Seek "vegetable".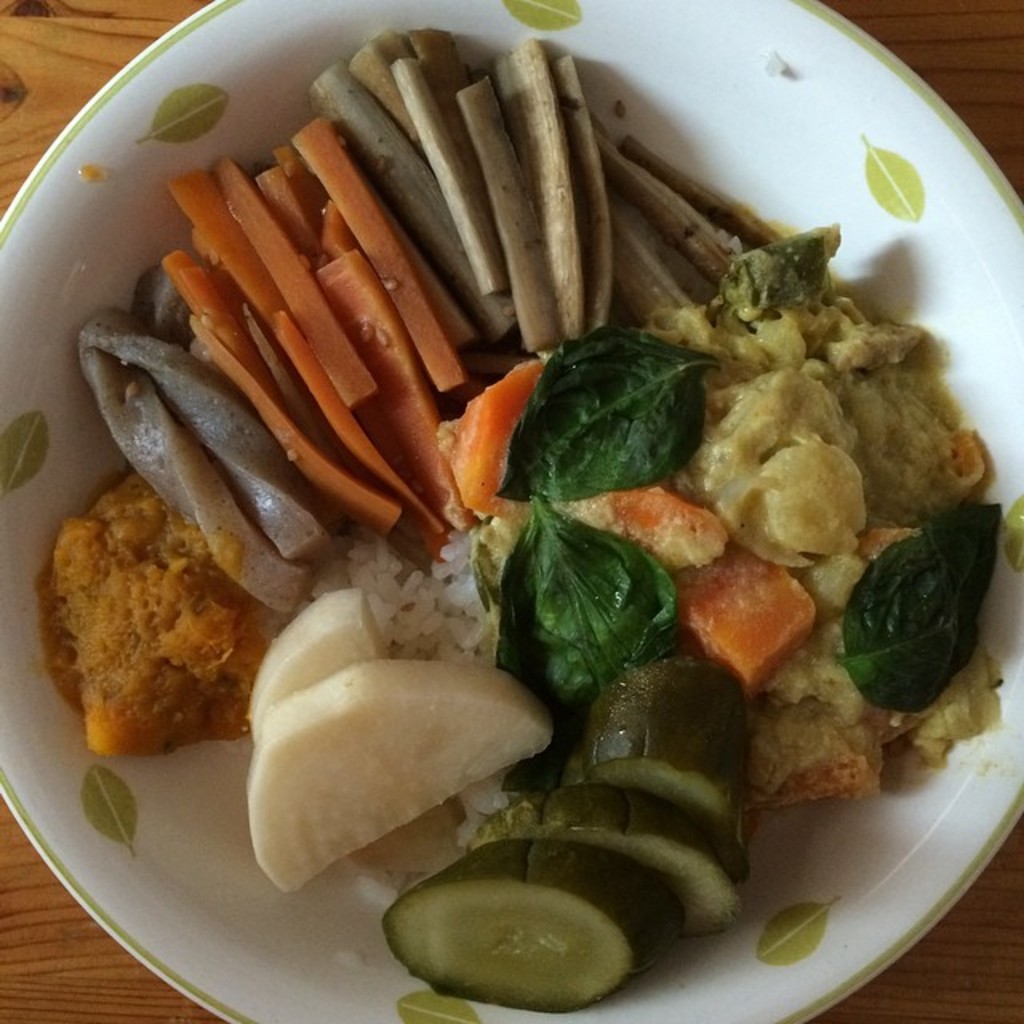
x1=483 y1=510 x2=690 y2=730.
